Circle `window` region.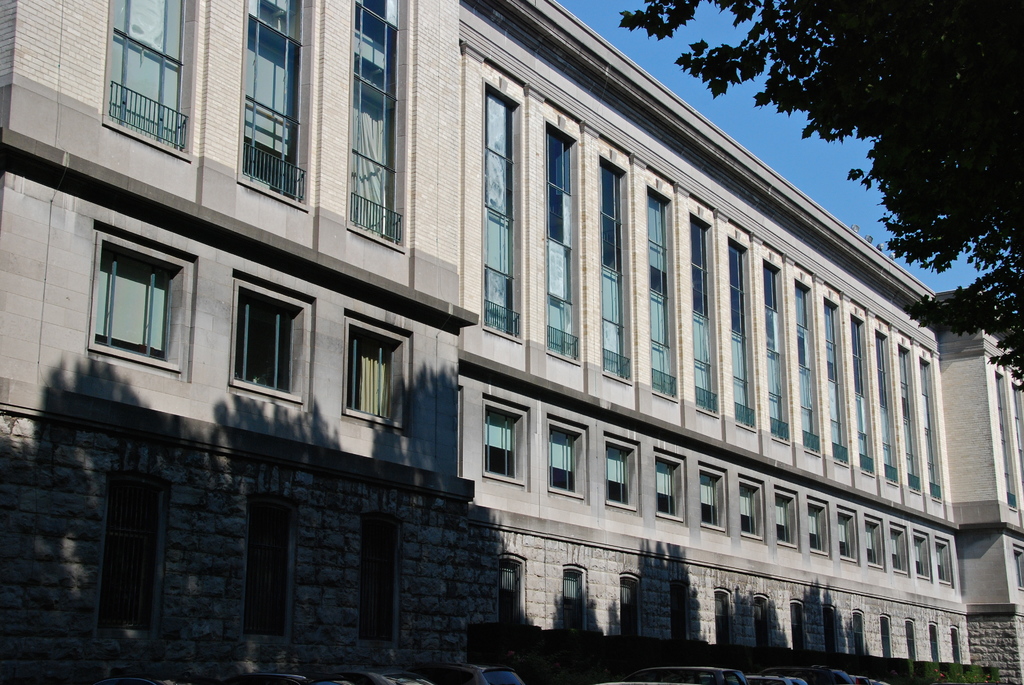
Region: left=996, top=372, right=1018, bottom=510.
